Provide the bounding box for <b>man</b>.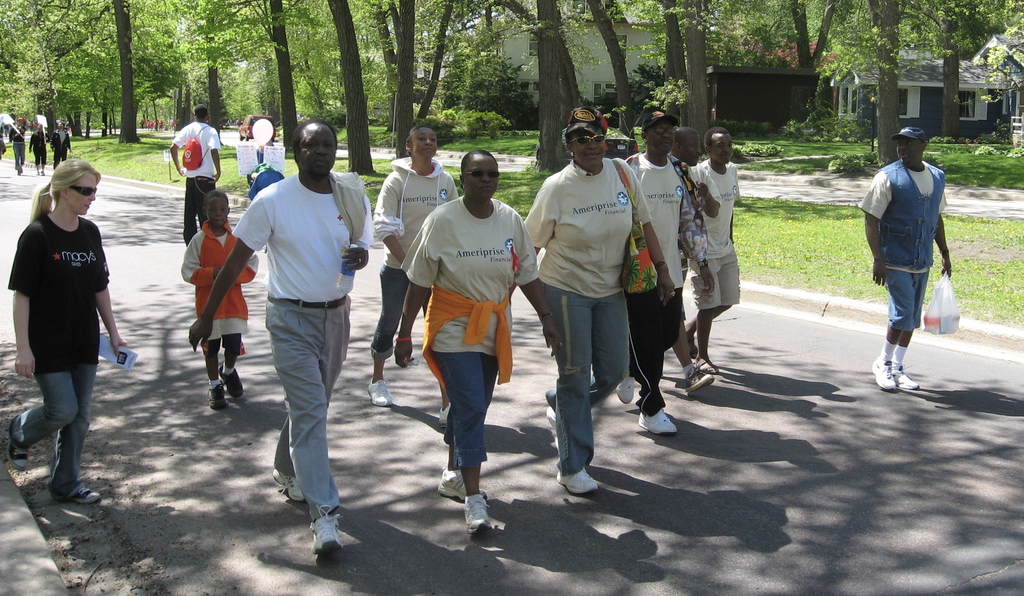
region(51, 121, 72, 169).
